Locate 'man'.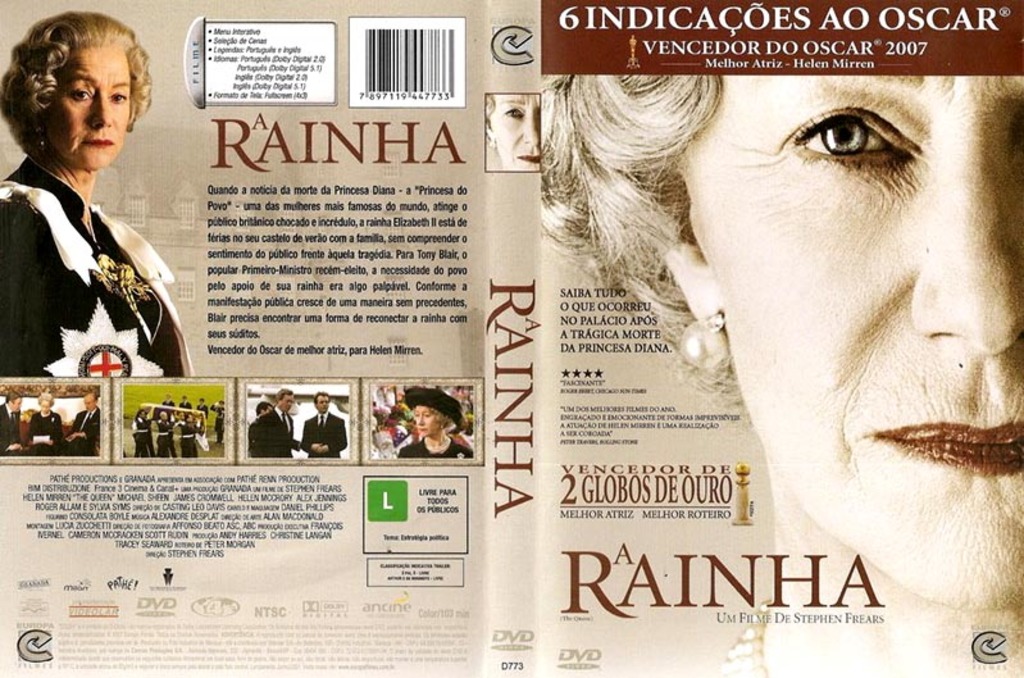
Bounding box: 185 414 195 456.
